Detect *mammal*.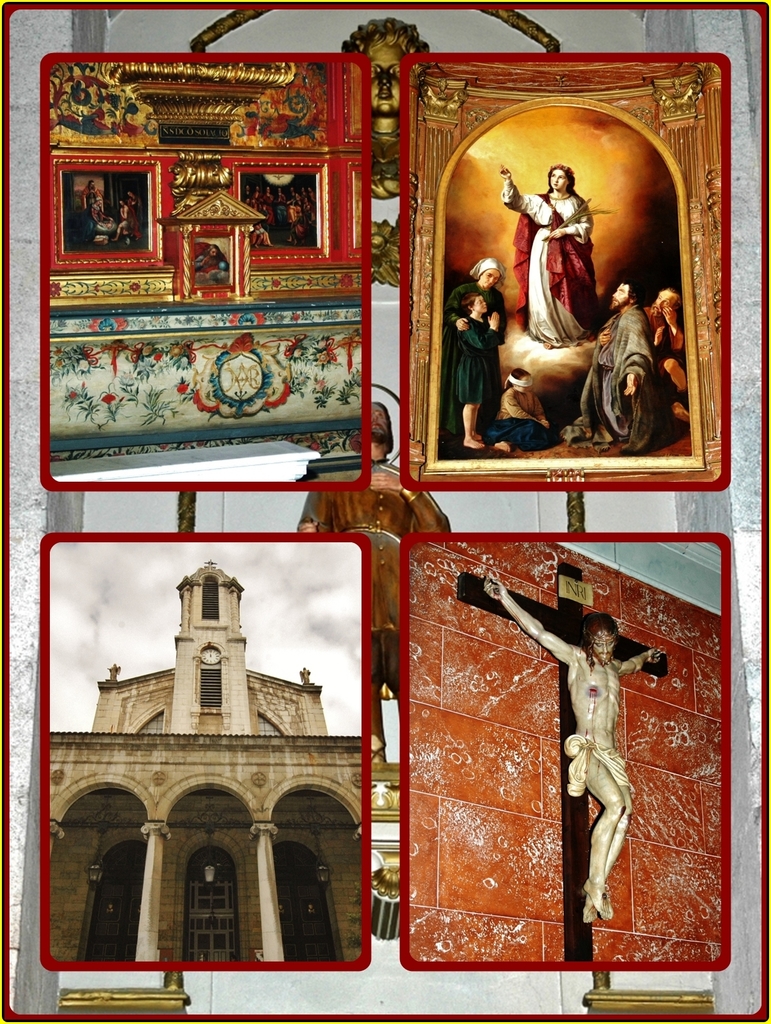
Detected at (81, 200, 107, 250).
